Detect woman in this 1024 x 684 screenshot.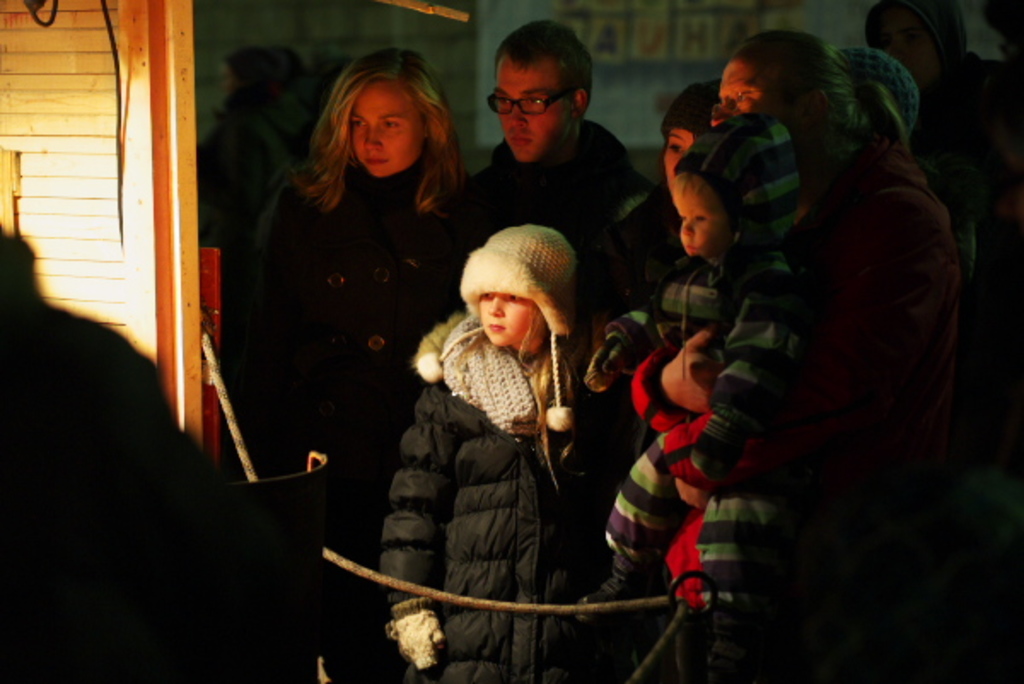
Detection: Rect(585, 78, 720, 481).
